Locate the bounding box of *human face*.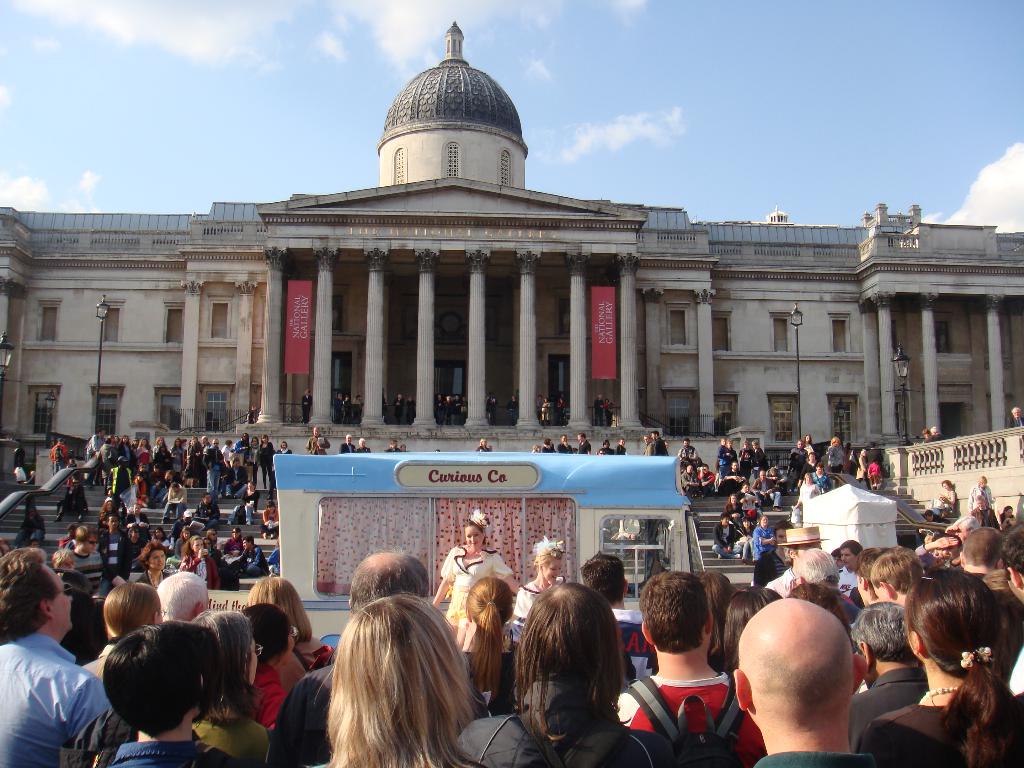
Bounding box: (left=362, top=443, right=367, bottom=445).
